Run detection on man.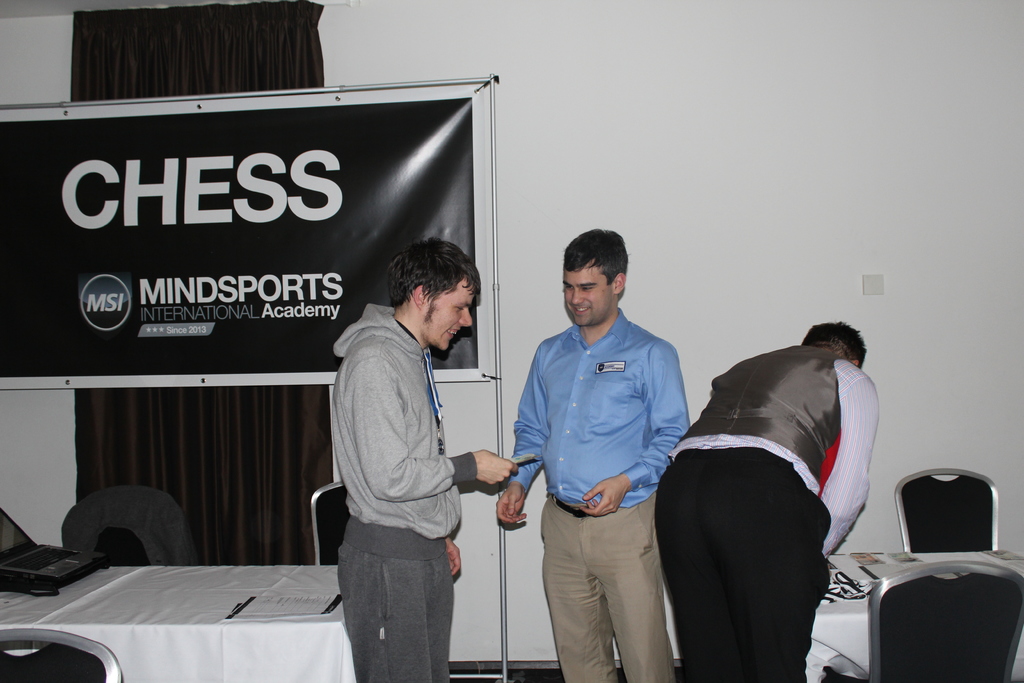
Result: 513:216:700:682.
